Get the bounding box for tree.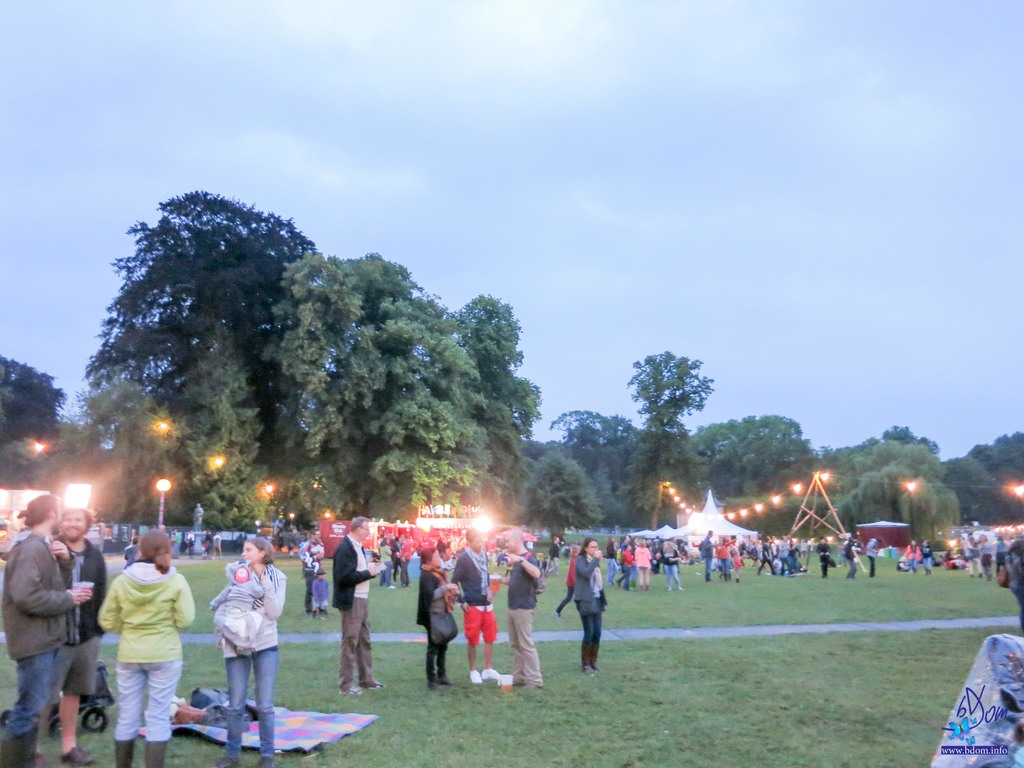
[left=932, top=422, right=1023, bottom=546].
